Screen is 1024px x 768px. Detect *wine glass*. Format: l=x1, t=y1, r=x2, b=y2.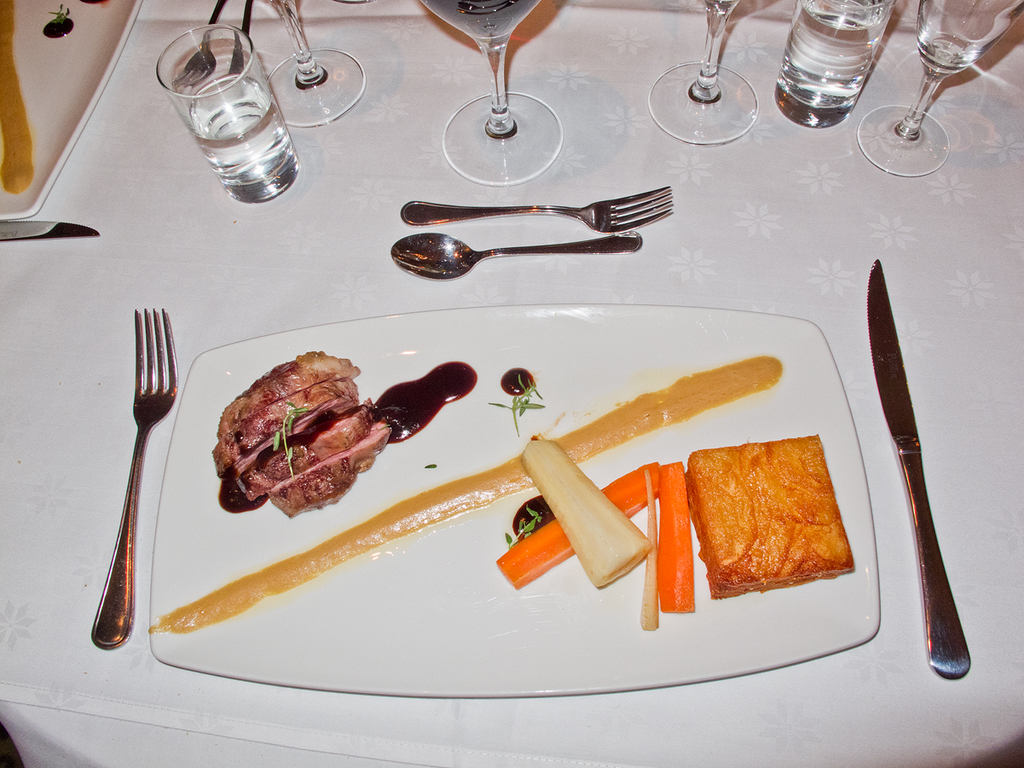
l=862, t=0, r=1023, b=180.
